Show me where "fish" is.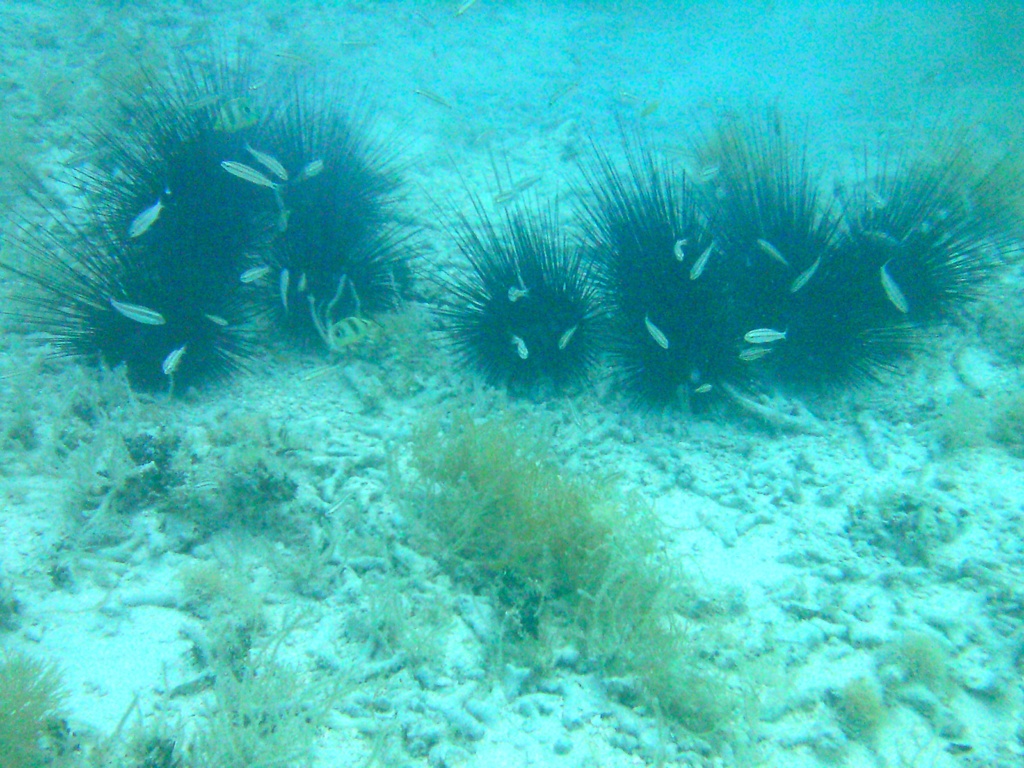
"fish" is at [x1=673, y1=238, x2=689, y2=266].
